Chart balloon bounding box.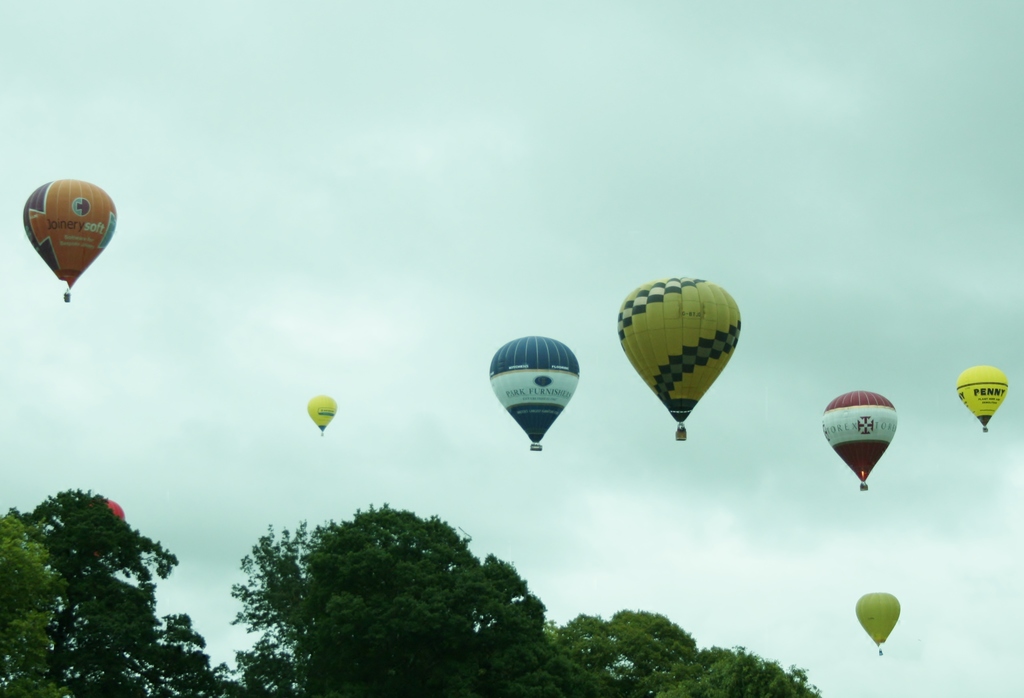
Charted: 957:364:1006:425.
